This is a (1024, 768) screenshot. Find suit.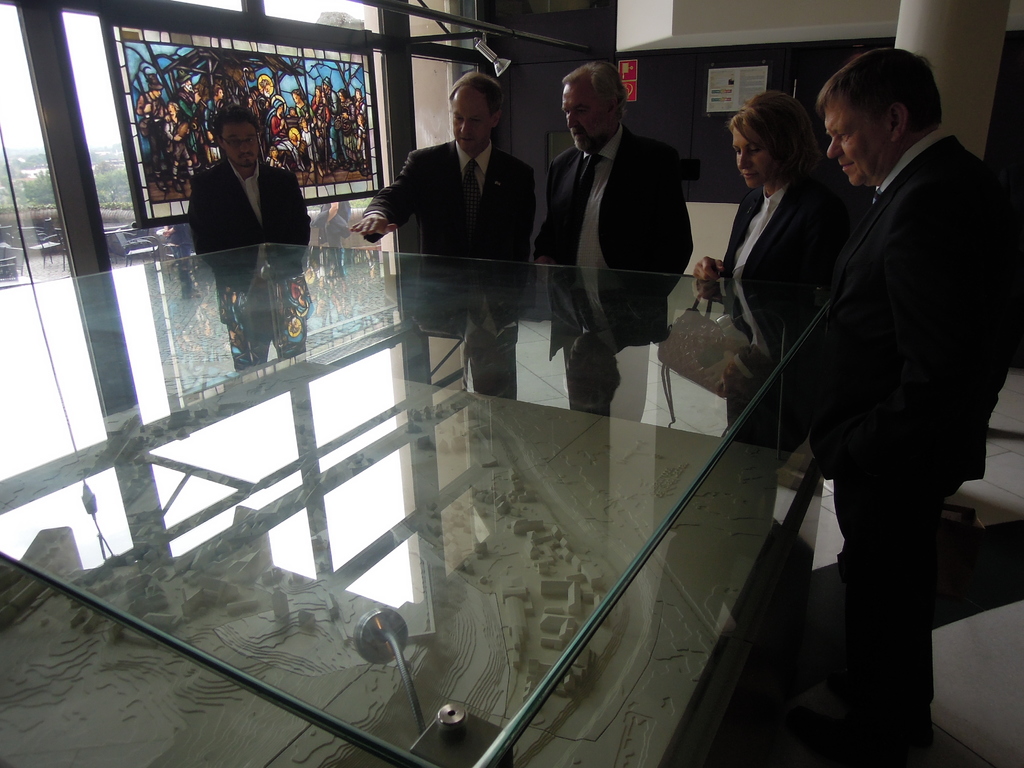
Bounding box: rect(746, 1, 1004, 765).
